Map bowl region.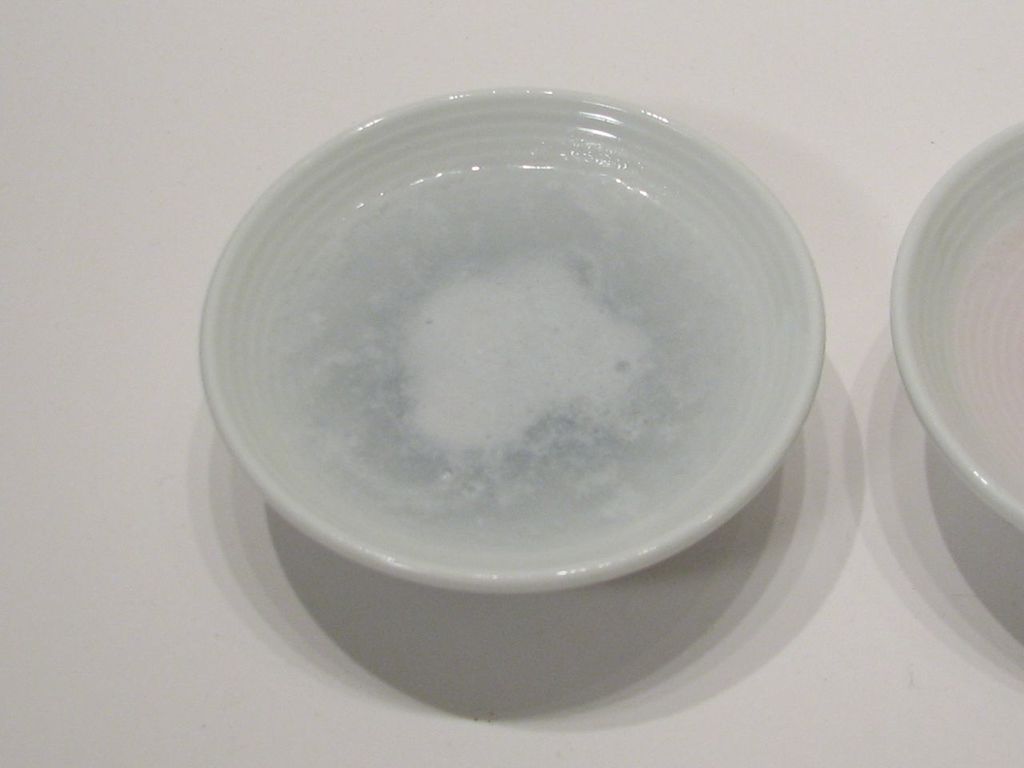
Mapped to 199 83 822 594.
